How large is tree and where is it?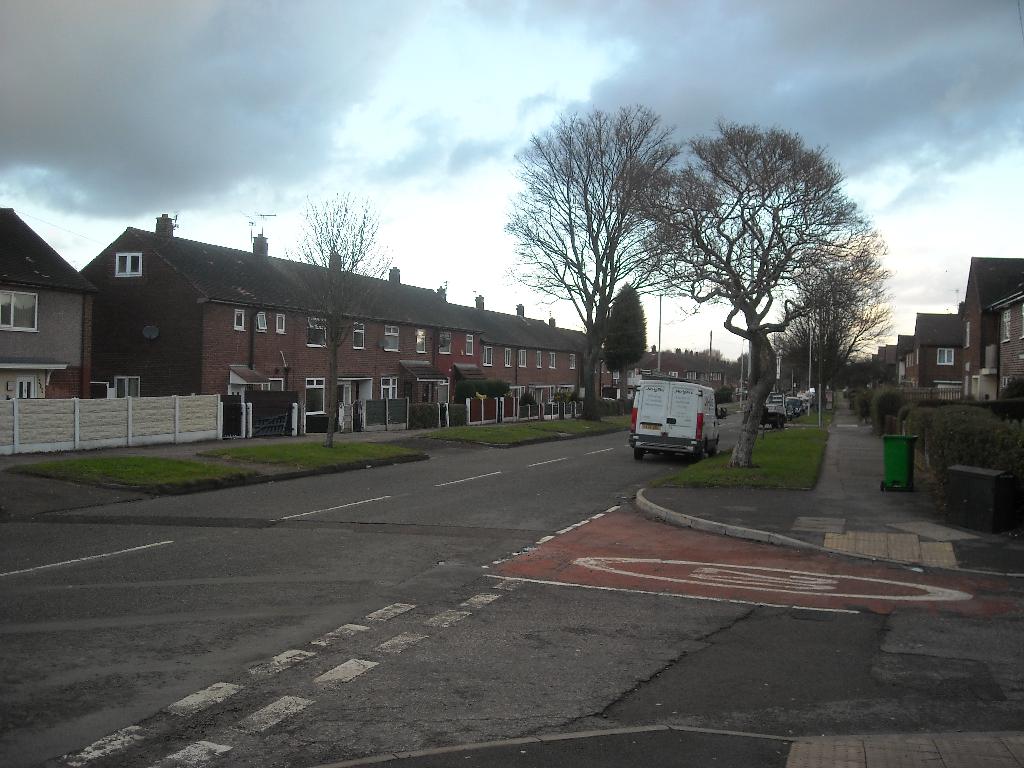
Bounding box: 601 280 646 399.
